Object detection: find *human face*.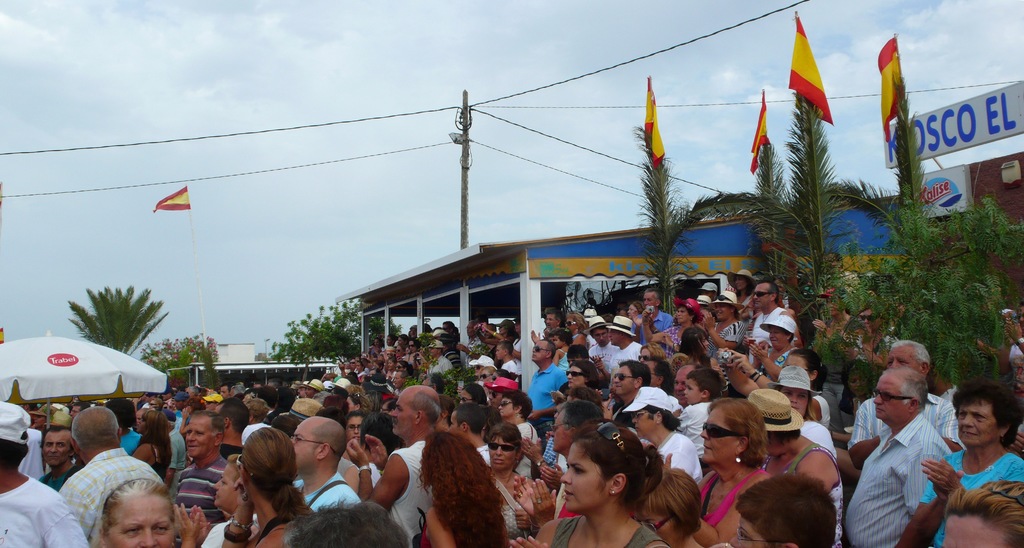
<box>379,403,388,413</box>.
